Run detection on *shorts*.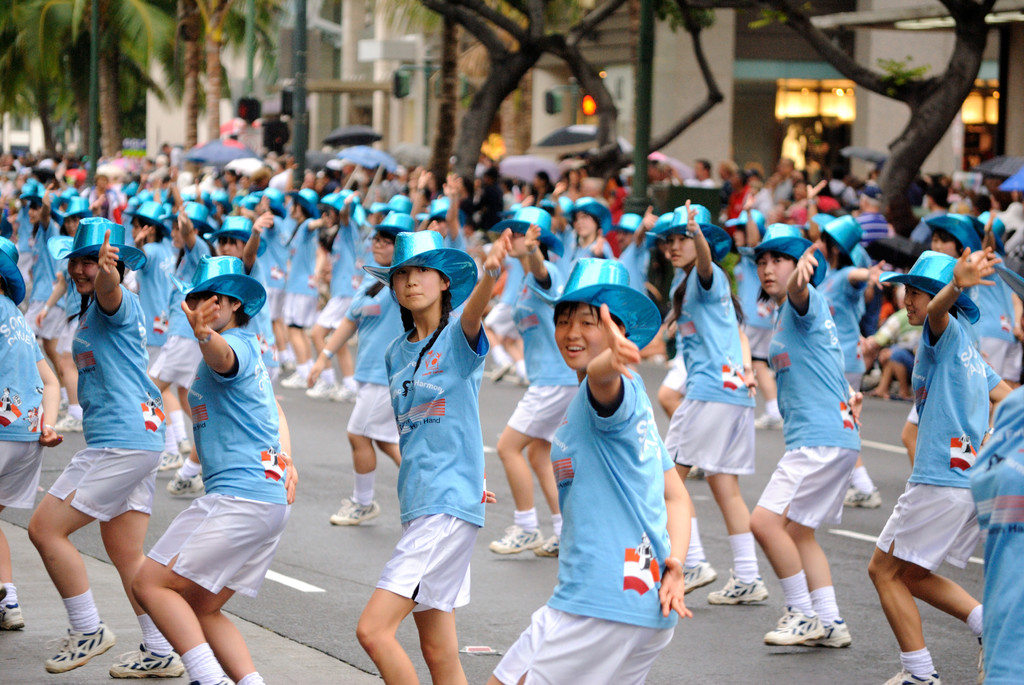
Result: region(757, 451, 859, 526).
